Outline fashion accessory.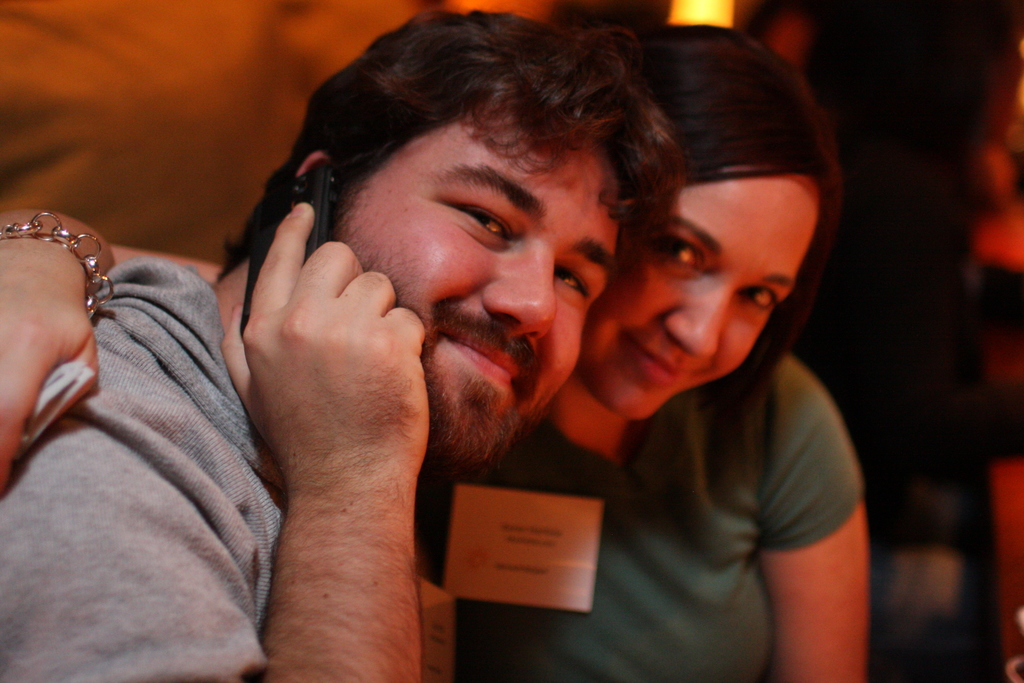
Outline: {"left": 0, "top": 208, "right": 121, "bottom": 312}.
